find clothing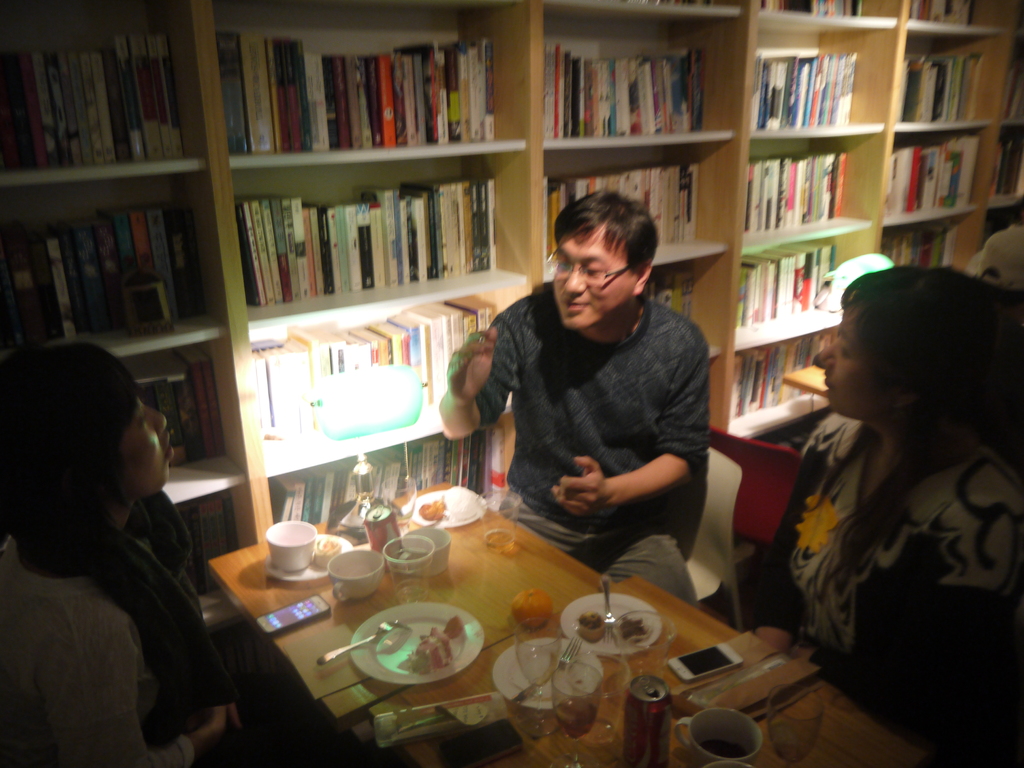
region(753, 406, 1023, 767)
